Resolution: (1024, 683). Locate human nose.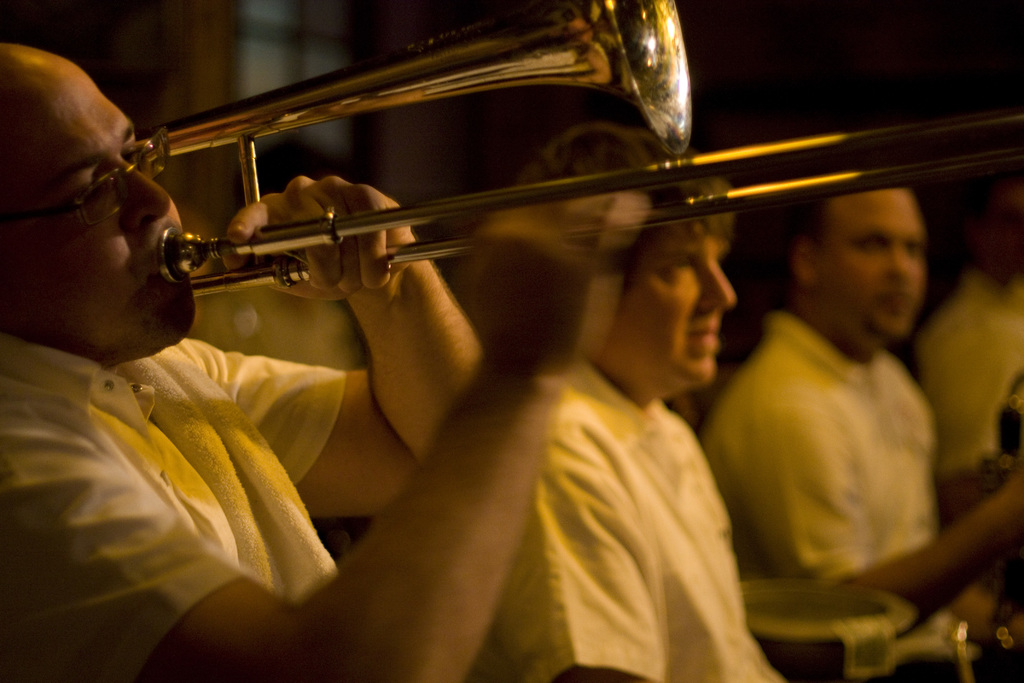
(111,150,176,235).
